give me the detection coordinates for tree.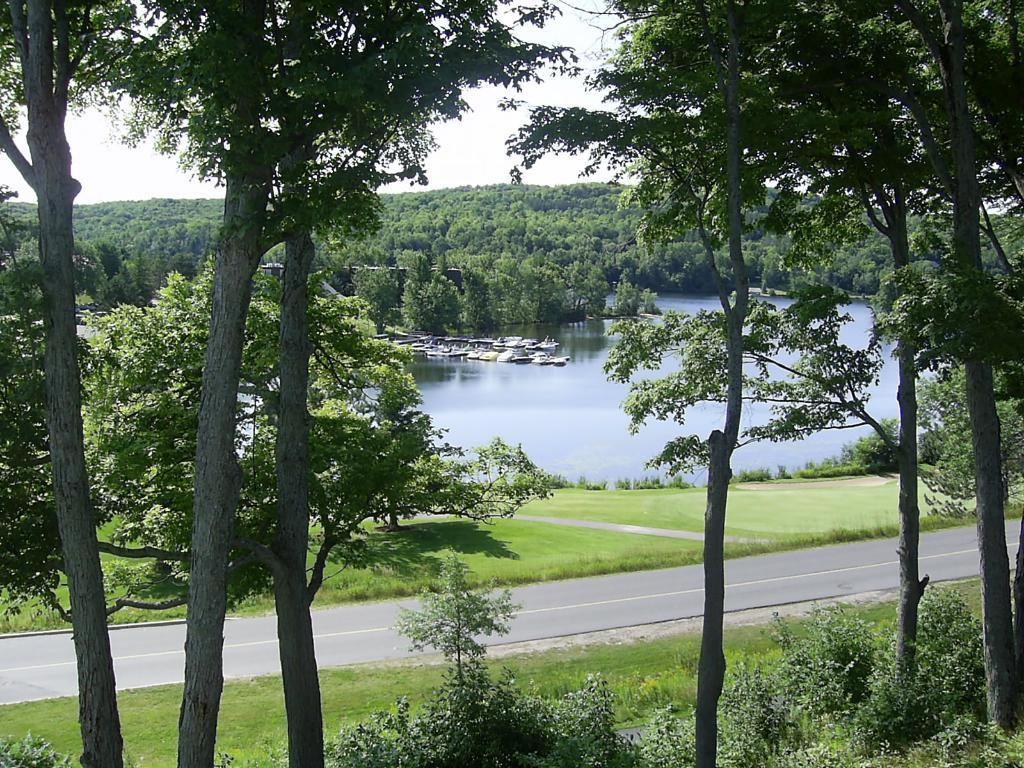
[x1=490, y1=0, x2=784, y2=767].
